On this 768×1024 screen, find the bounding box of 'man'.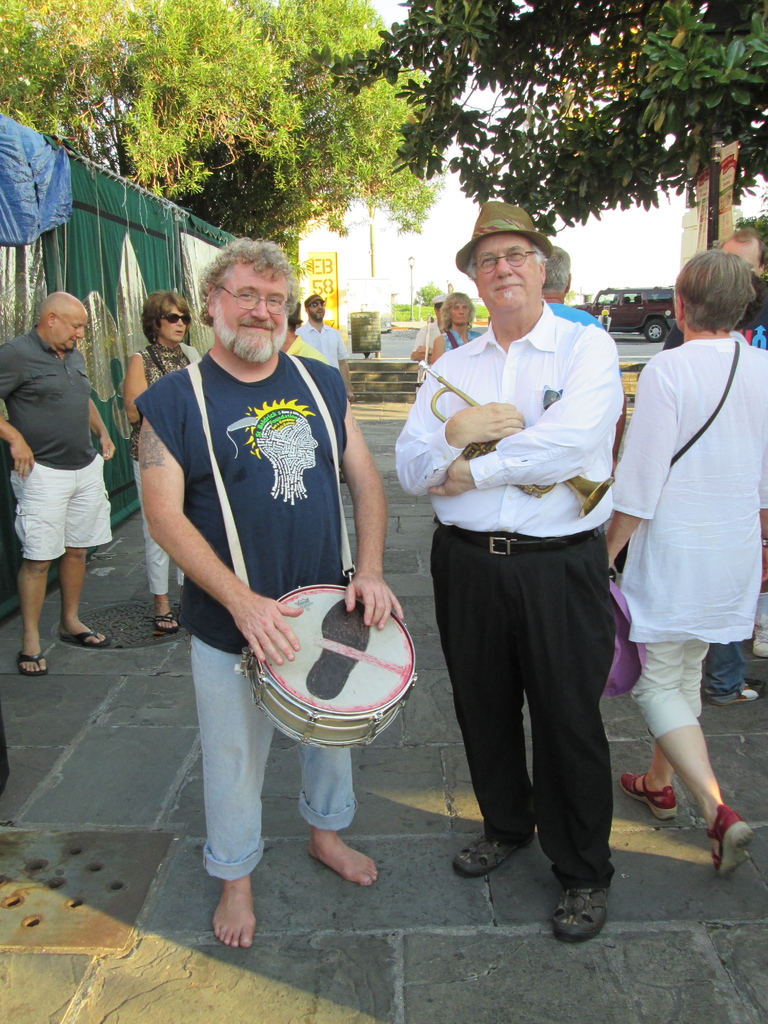
Bounding box: 0/288/106/678.
